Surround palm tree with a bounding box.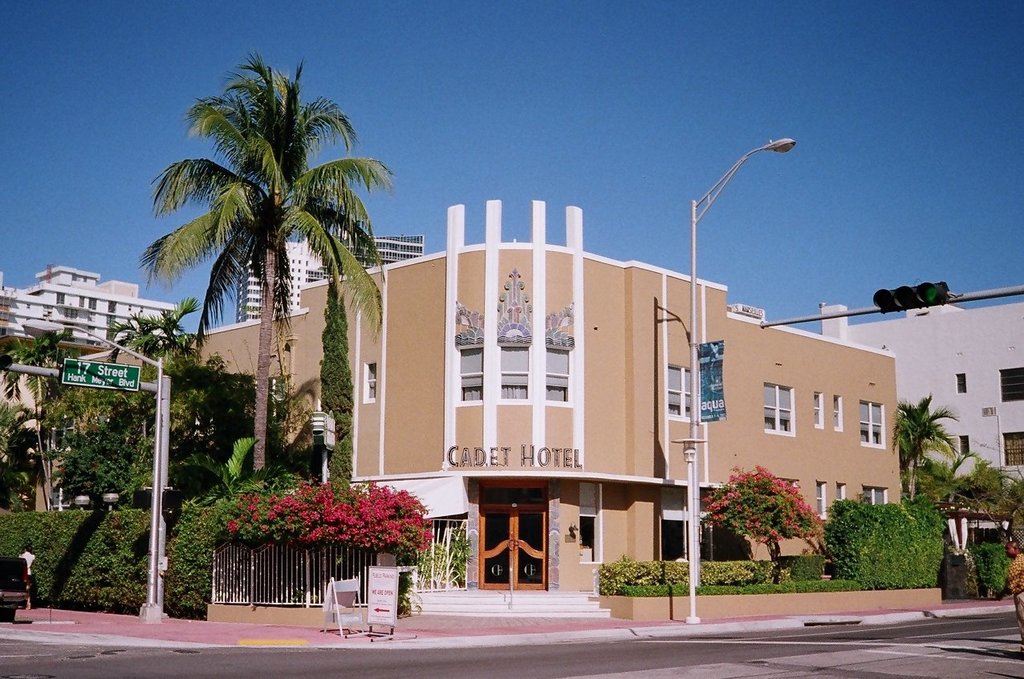
pyautogui.locateOnScreen(136, 57, 372, 462).
